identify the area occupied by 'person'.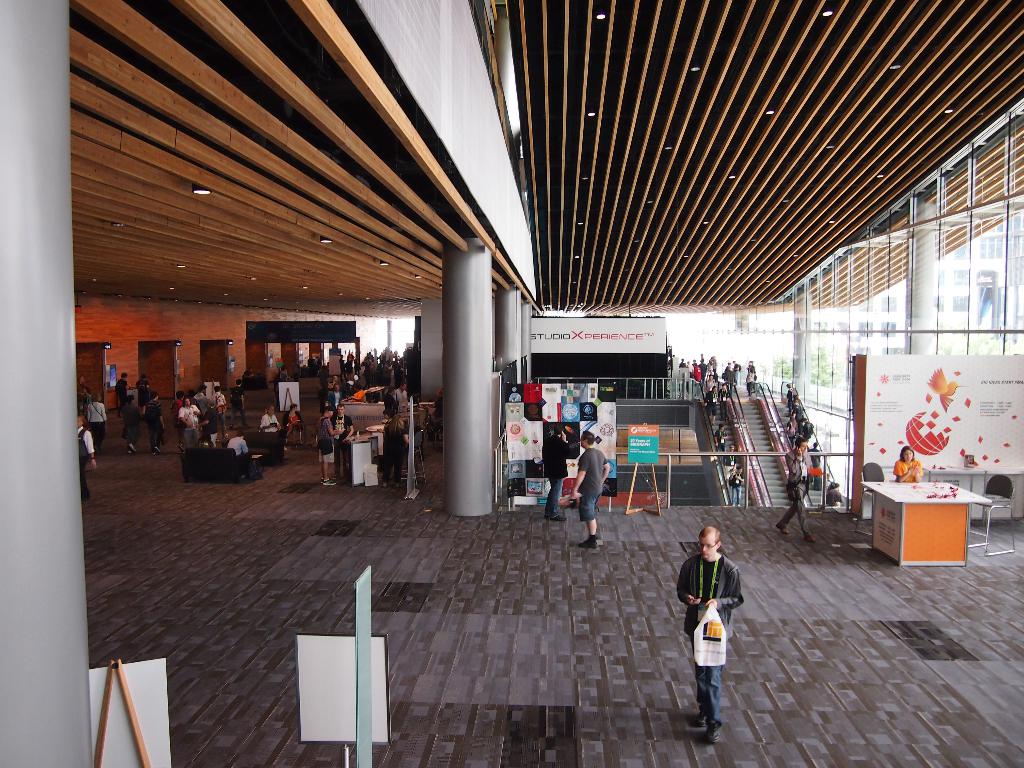
Area: 330, 405, 355, 488.
